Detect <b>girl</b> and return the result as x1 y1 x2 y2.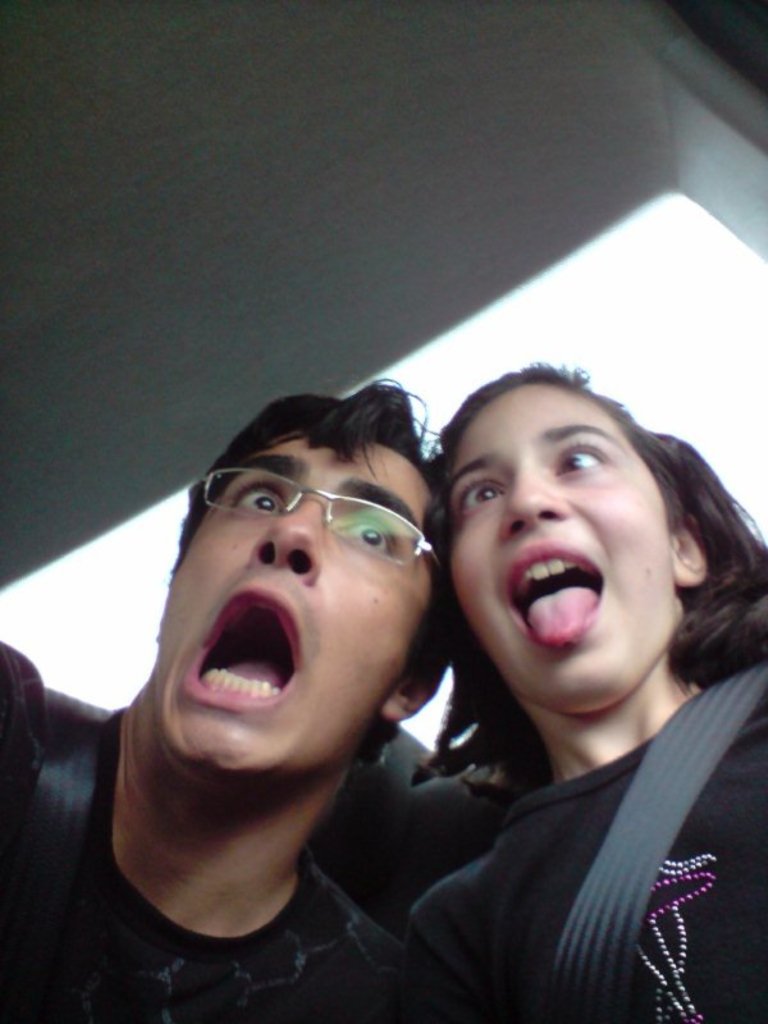
393 360 767 1023.
